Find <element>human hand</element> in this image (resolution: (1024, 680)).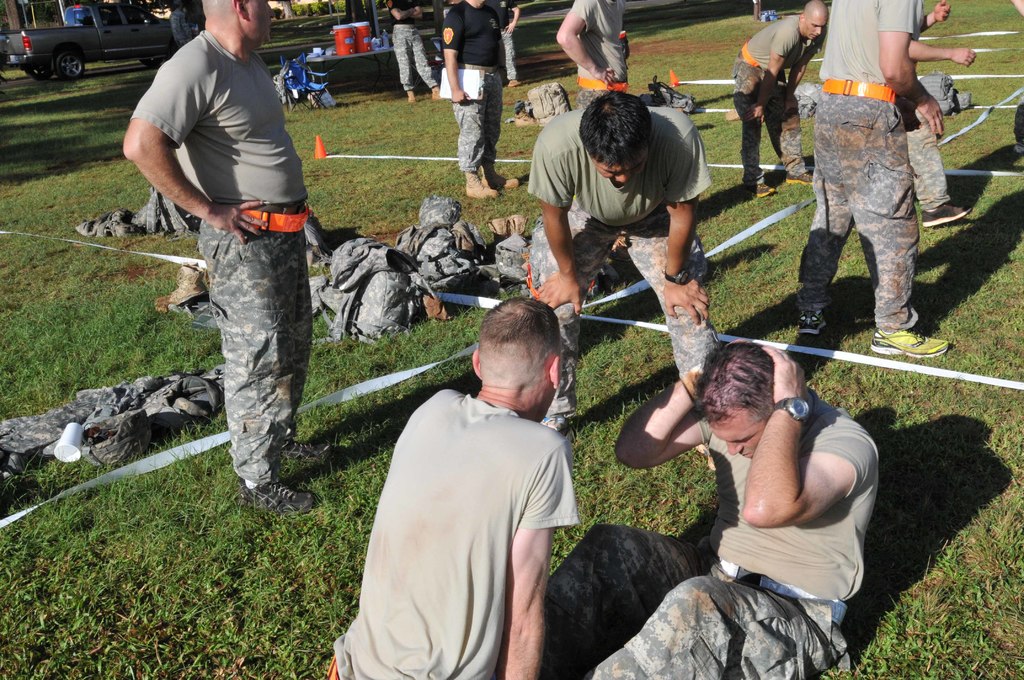
951:47:977:68.
